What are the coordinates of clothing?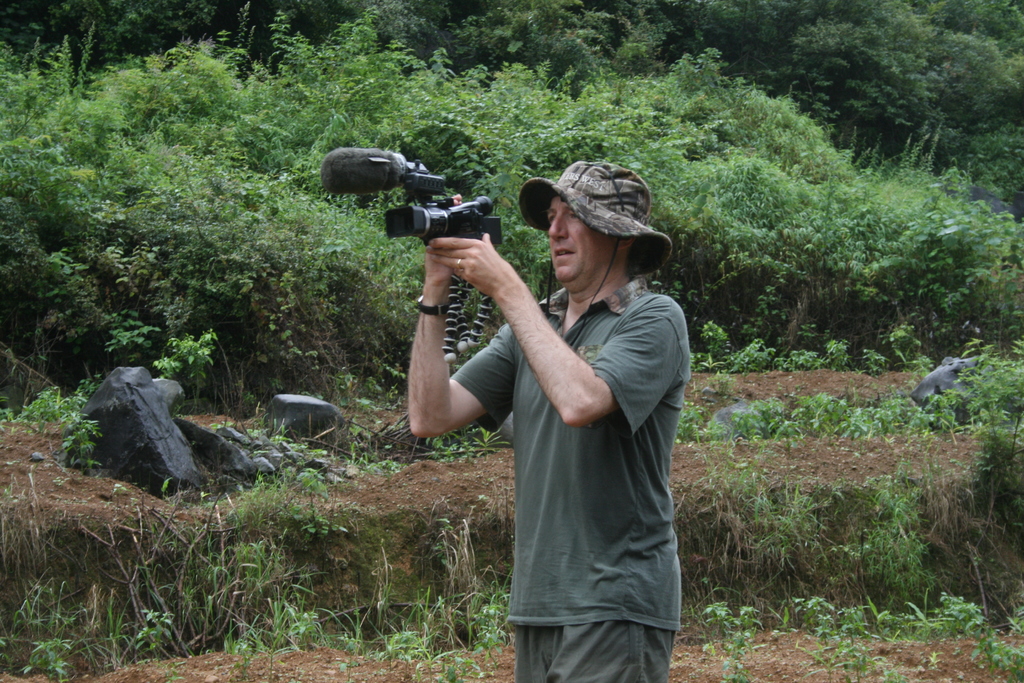
x1=449 y1=283 x2=689 y2=682.
